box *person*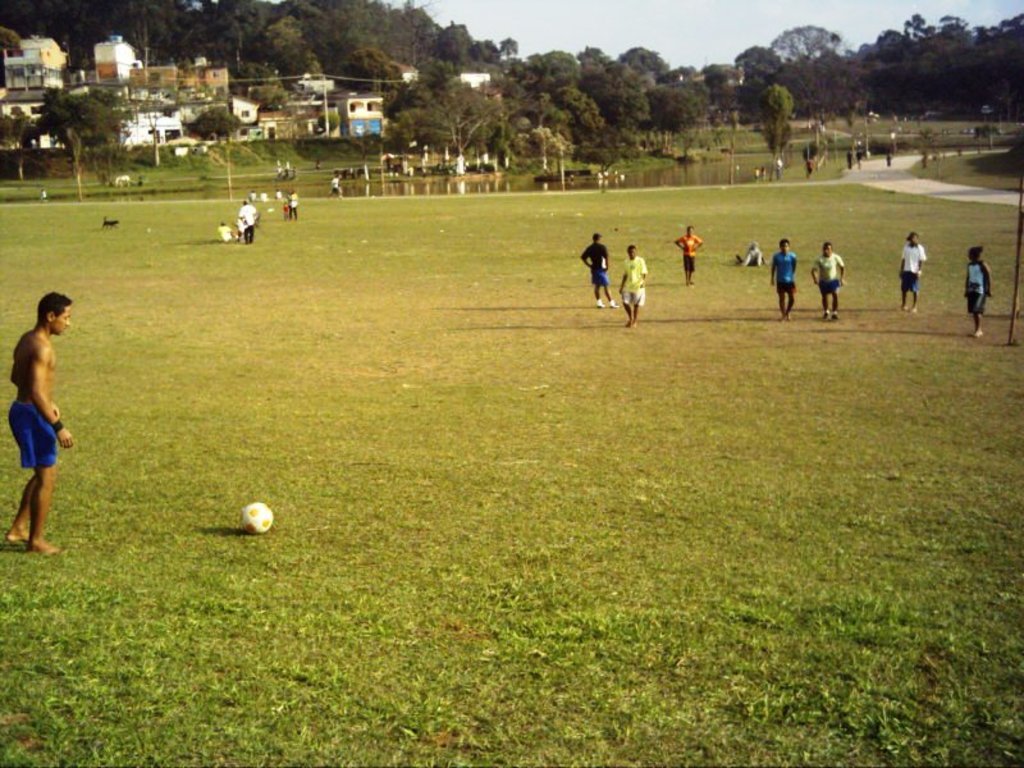
pyautogui.locateOnScreen(216, 220, 234, 244)
